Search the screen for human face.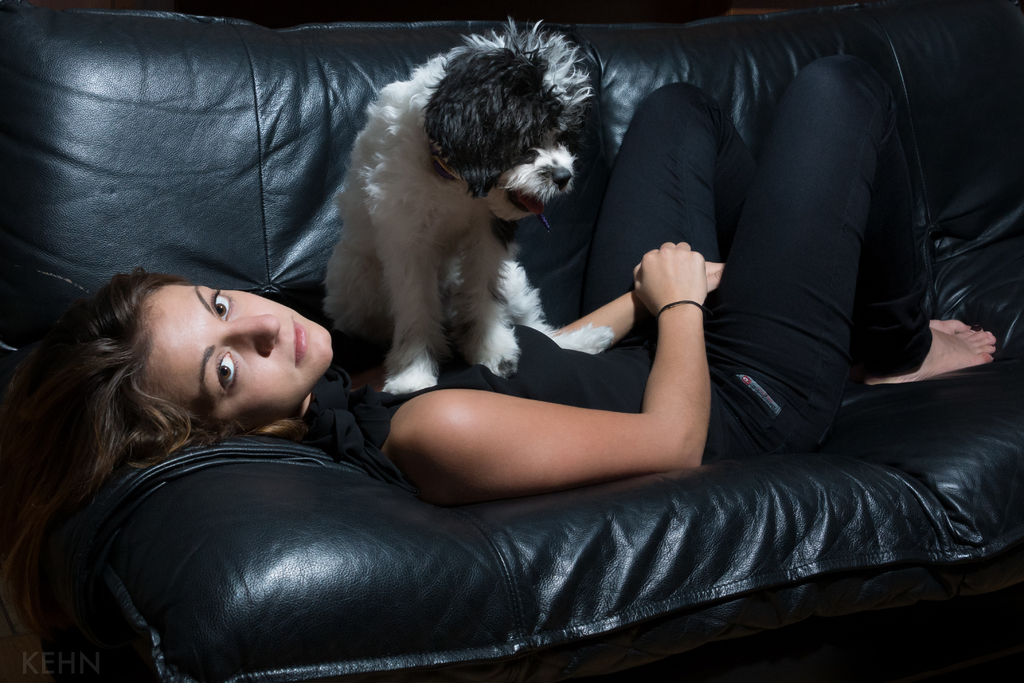
Found at [132, 277, 342, 425].
